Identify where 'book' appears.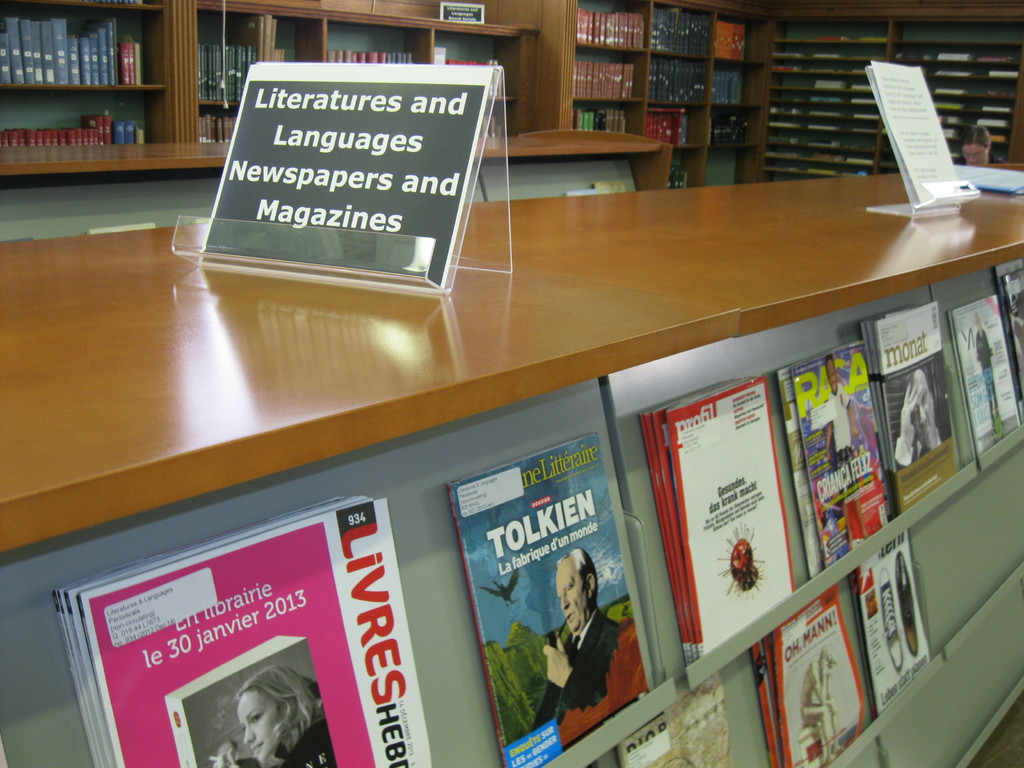
Appears at bbox=[810, 109, 838, 119].
